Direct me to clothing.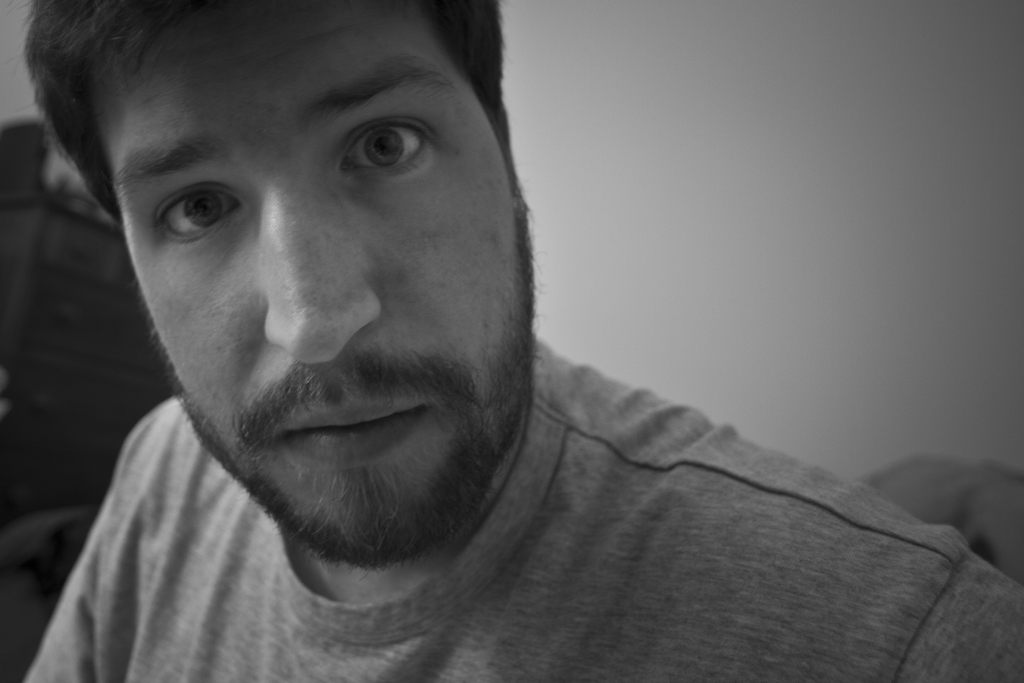
Direction: bbox=(26, 334, 1023, 682).
